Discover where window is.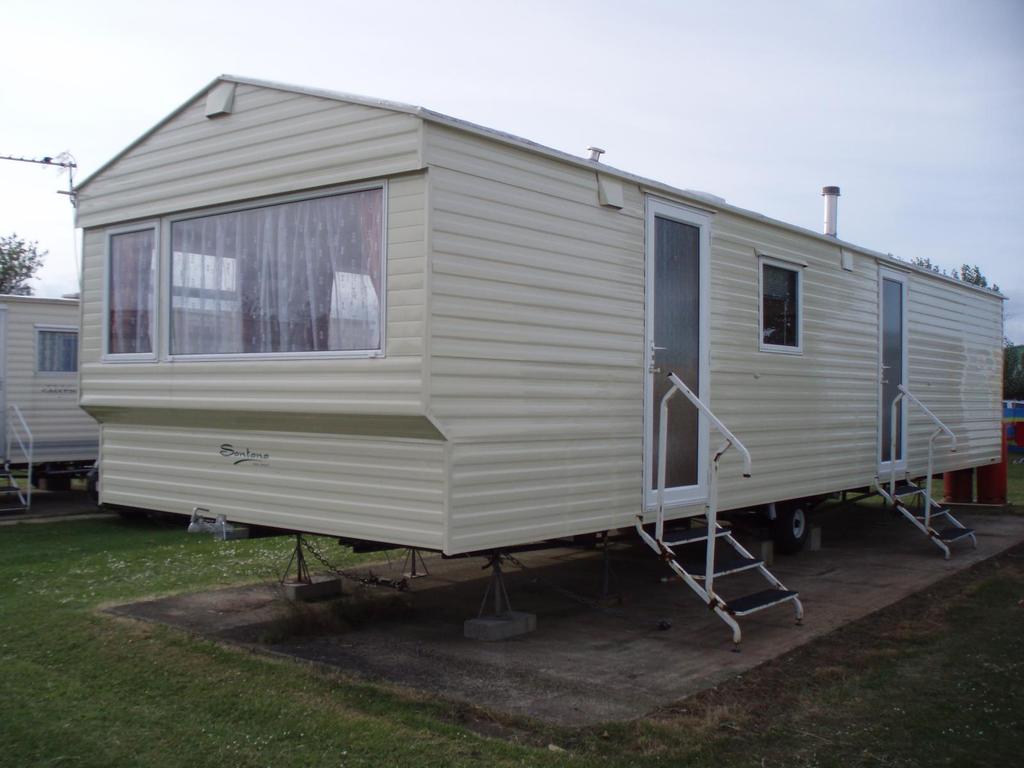
Discovered at (x1=756, y1=262, x2=803, y2=351).
